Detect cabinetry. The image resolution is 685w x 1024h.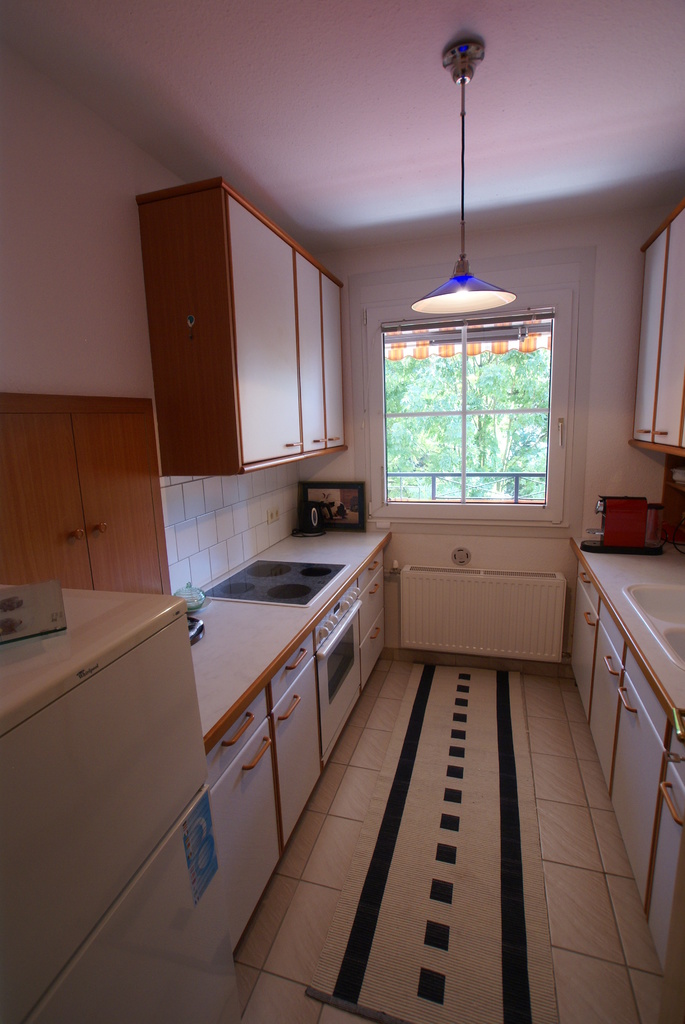
196, 543, 385, 956.
